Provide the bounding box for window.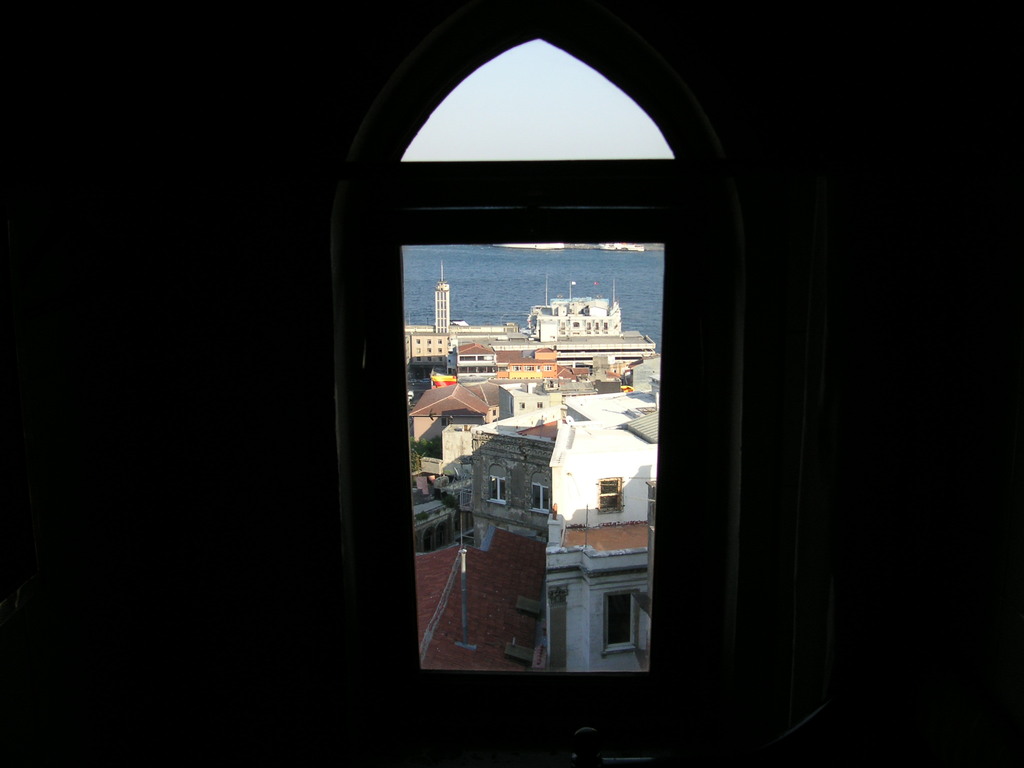
{"x1": 457, "y1": 355, "x2": 474, "y2": 362}.
